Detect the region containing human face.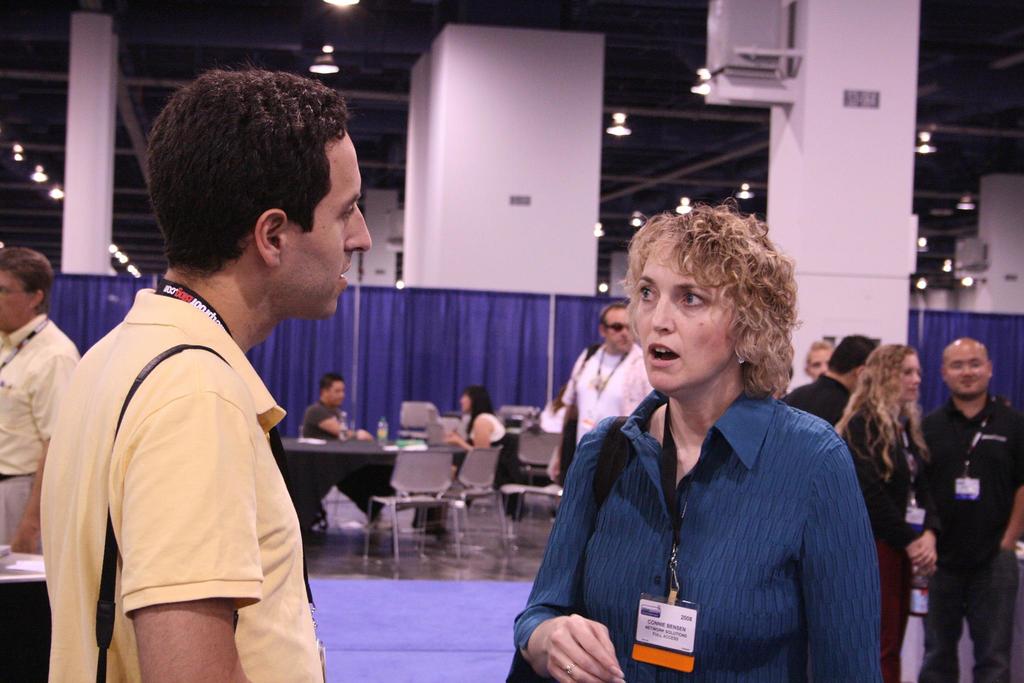
Rect(459, 396, 470, 413).
